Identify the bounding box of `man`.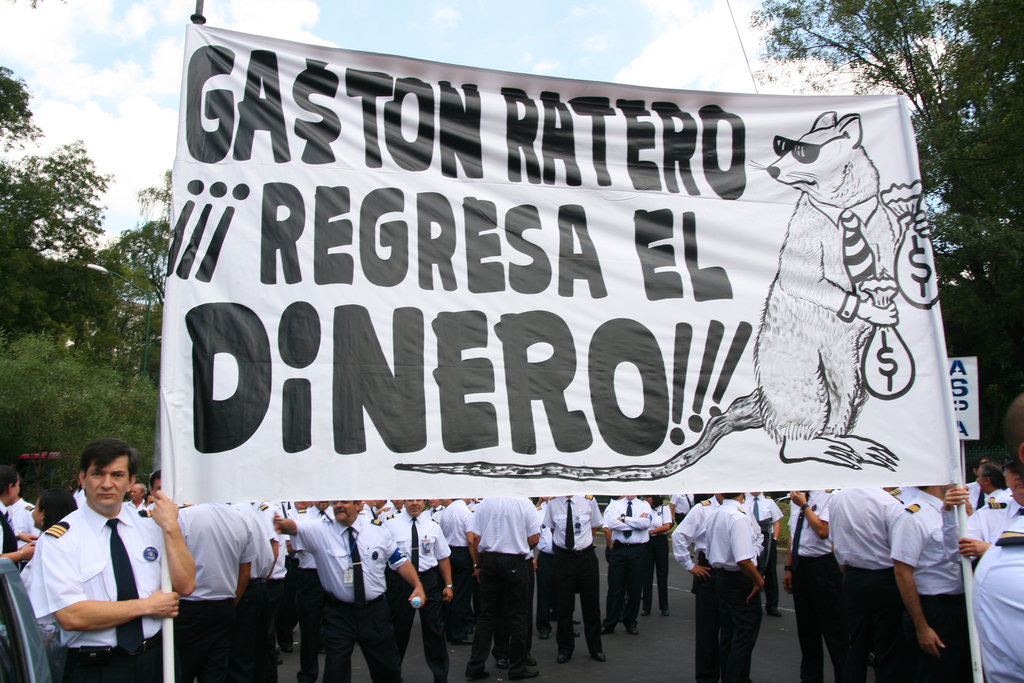
box(826, 482, 908, 680).
